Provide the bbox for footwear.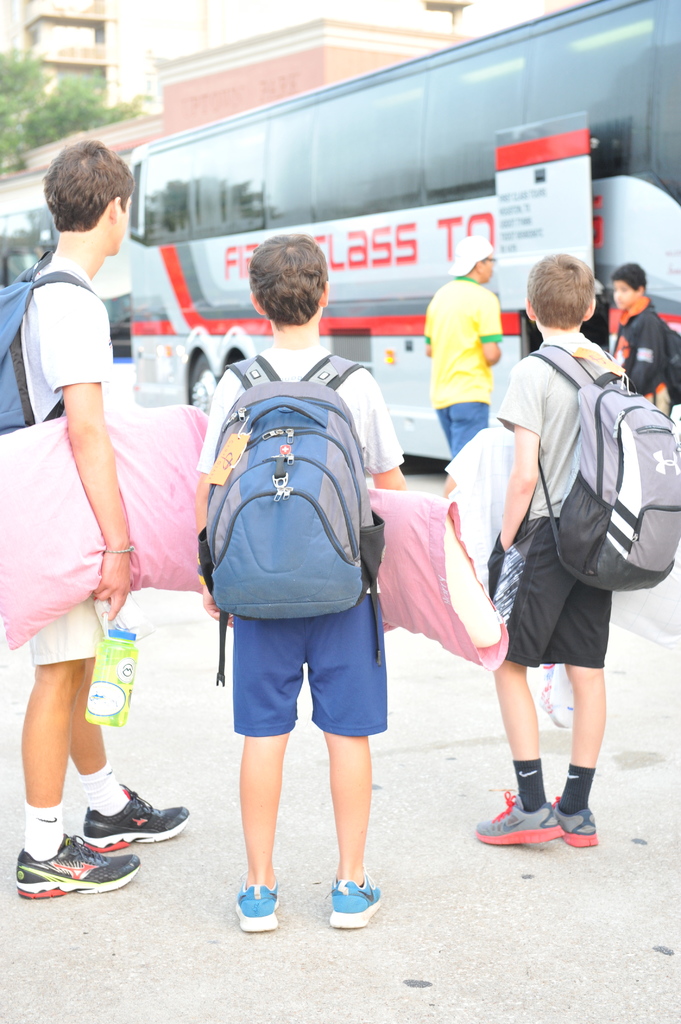
<region>12, 832, 141, 900</region>.
